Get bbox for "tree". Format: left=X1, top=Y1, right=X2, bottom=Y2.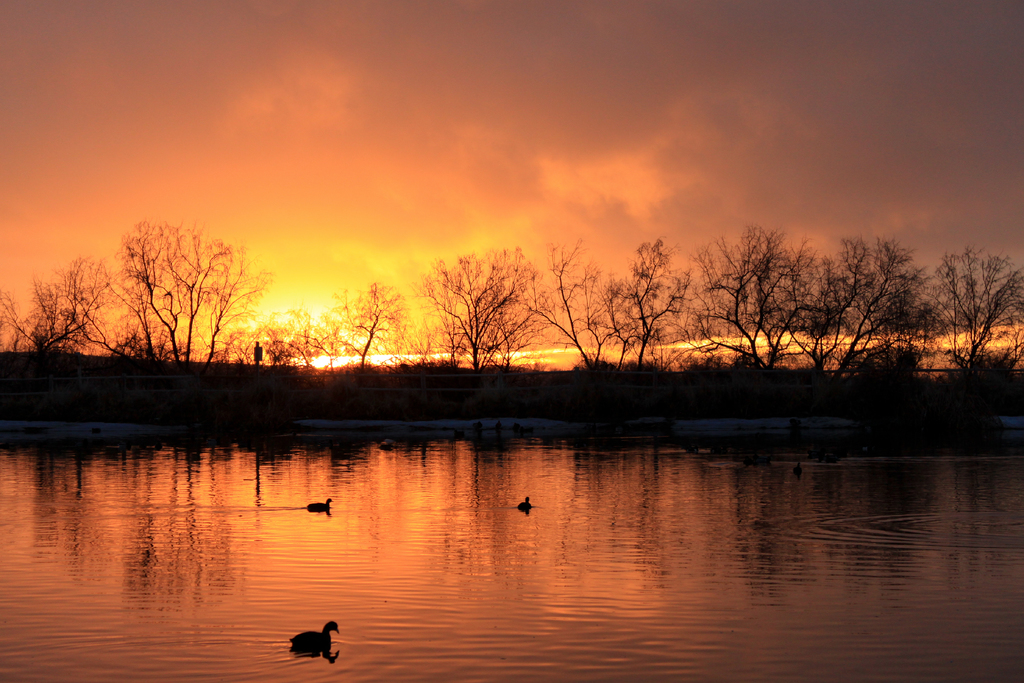
left=534, top=210, right=1022, bottom=386.
